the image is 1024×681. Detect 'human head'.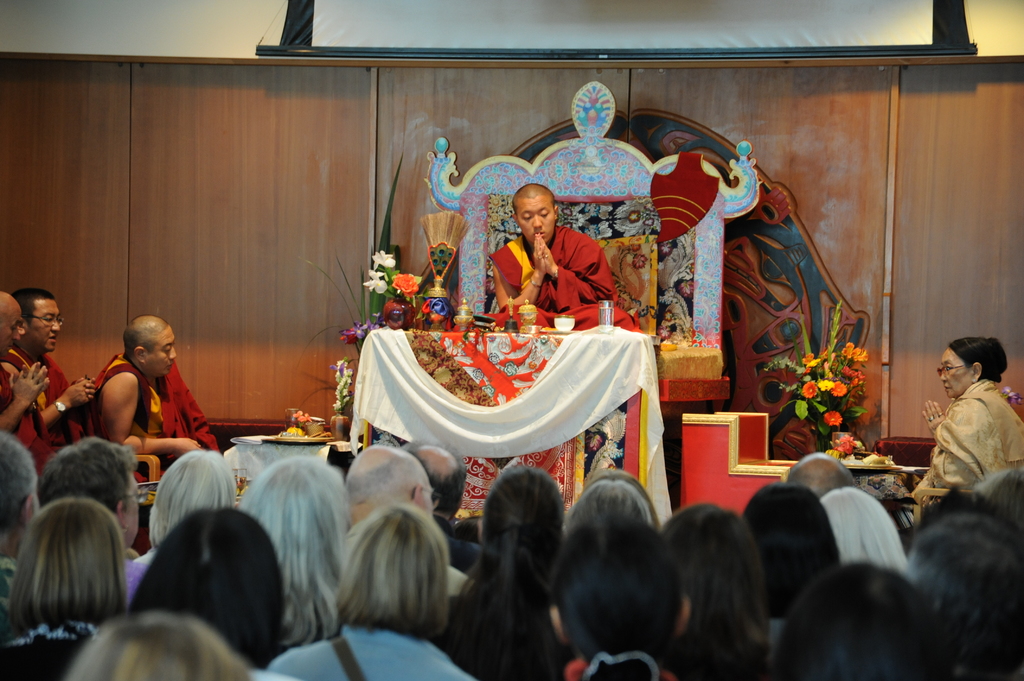
Detection: 399/437/467/520.
